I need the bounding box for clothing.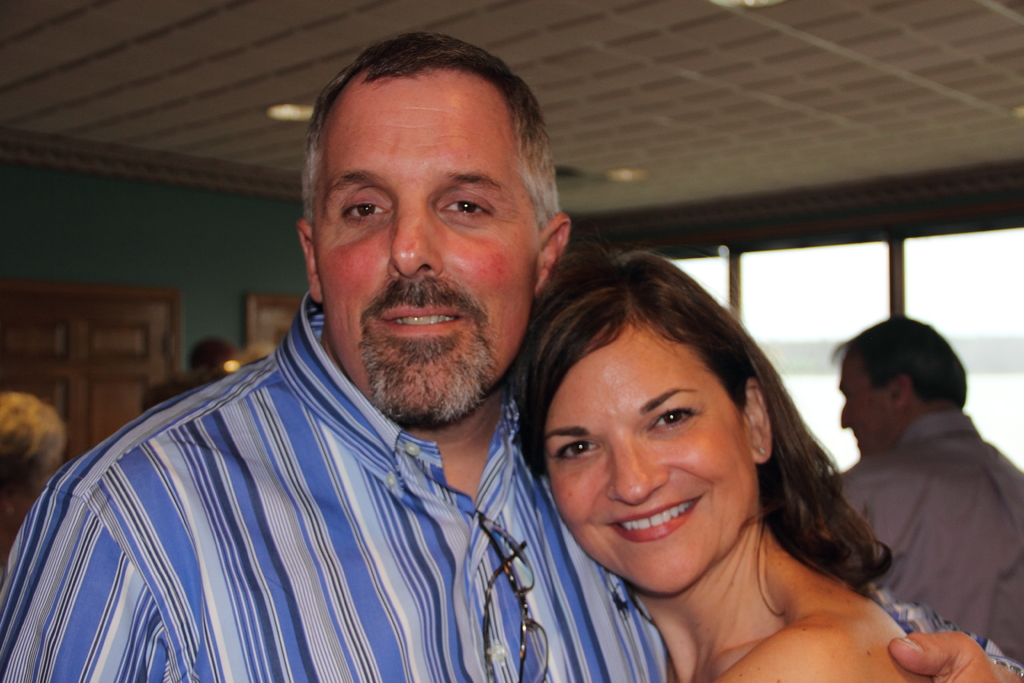
Here it is: (left=833, top=384, right=1016, bottom=647).
